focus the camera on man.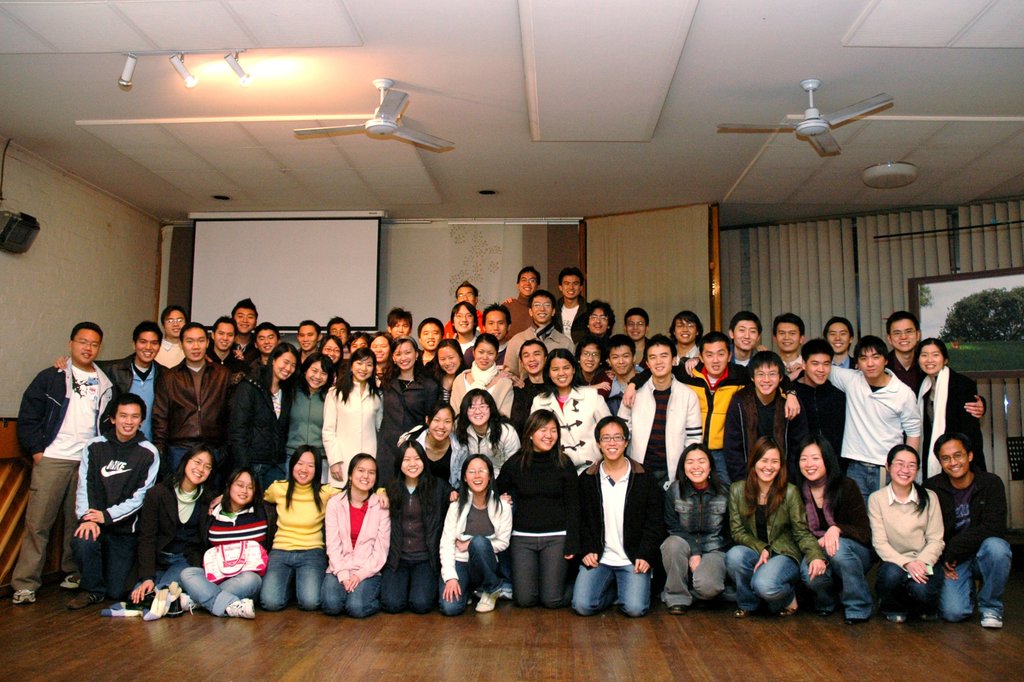
Focus region: bbox=(297, 317, 319, 360).
